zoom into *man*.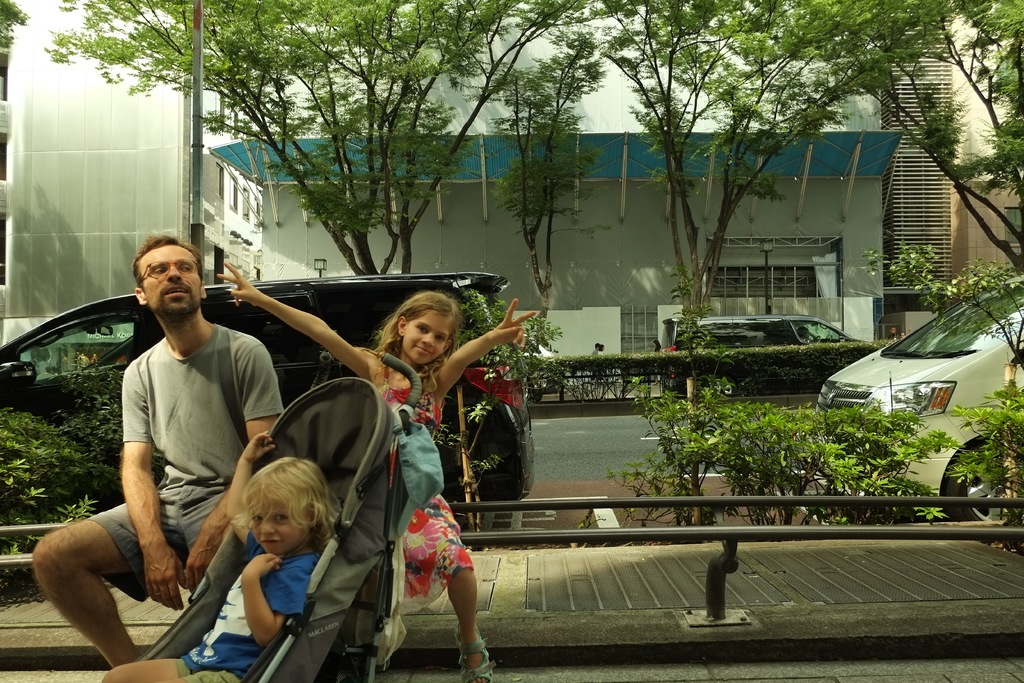
Zoom target: box=[51, 243, 308, 682].
